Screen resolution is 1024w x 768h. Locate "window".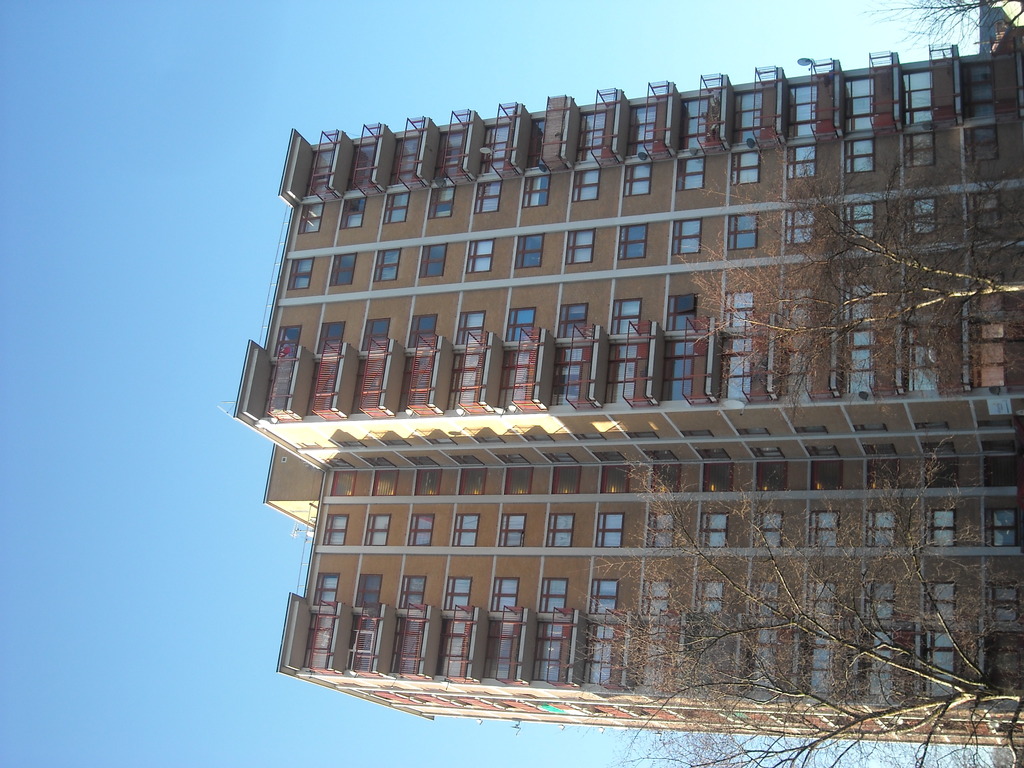
<region>698, 447, 732, 461</region>.
